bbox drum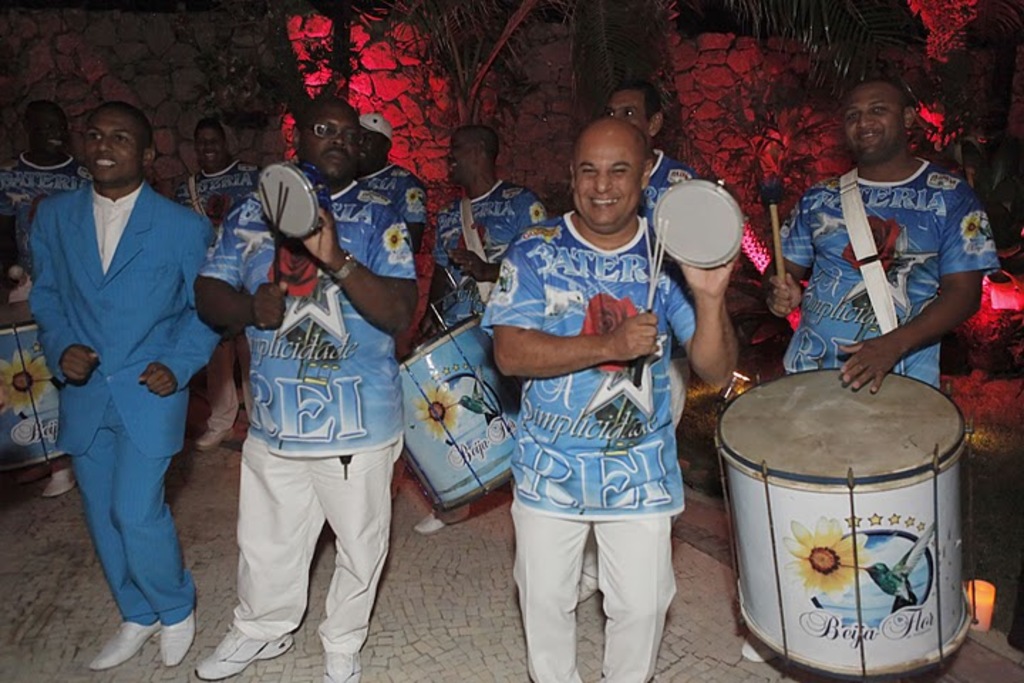
653,179,747,270
